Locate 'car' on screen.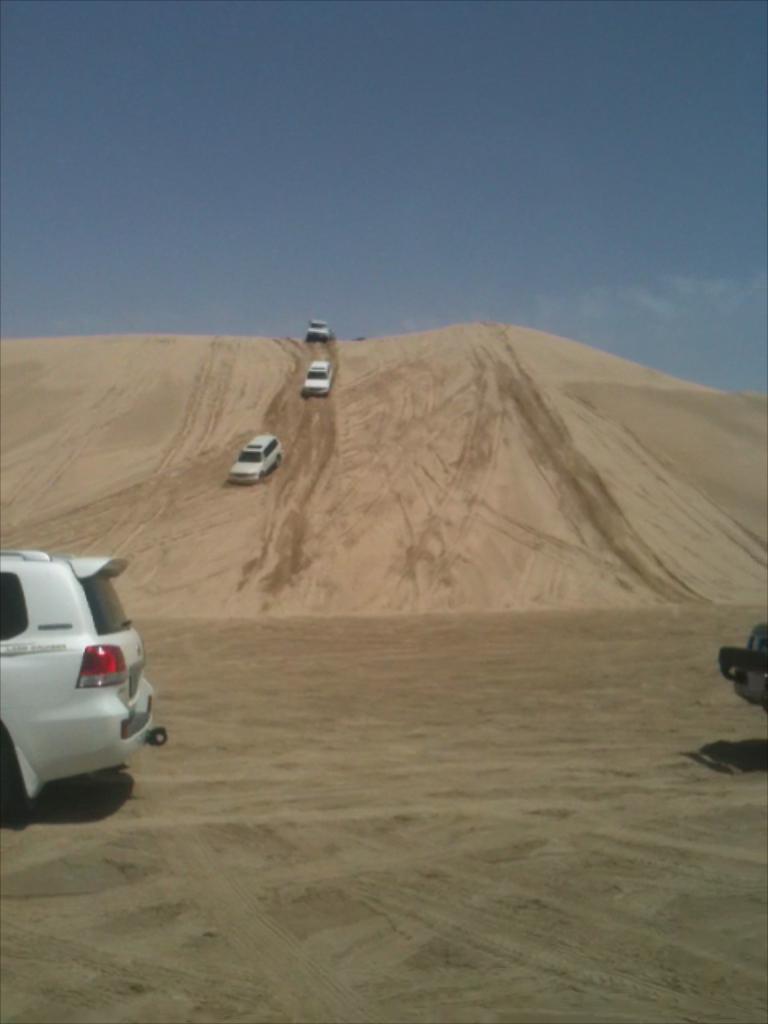
On screen at (230, 432, 285, 485).
